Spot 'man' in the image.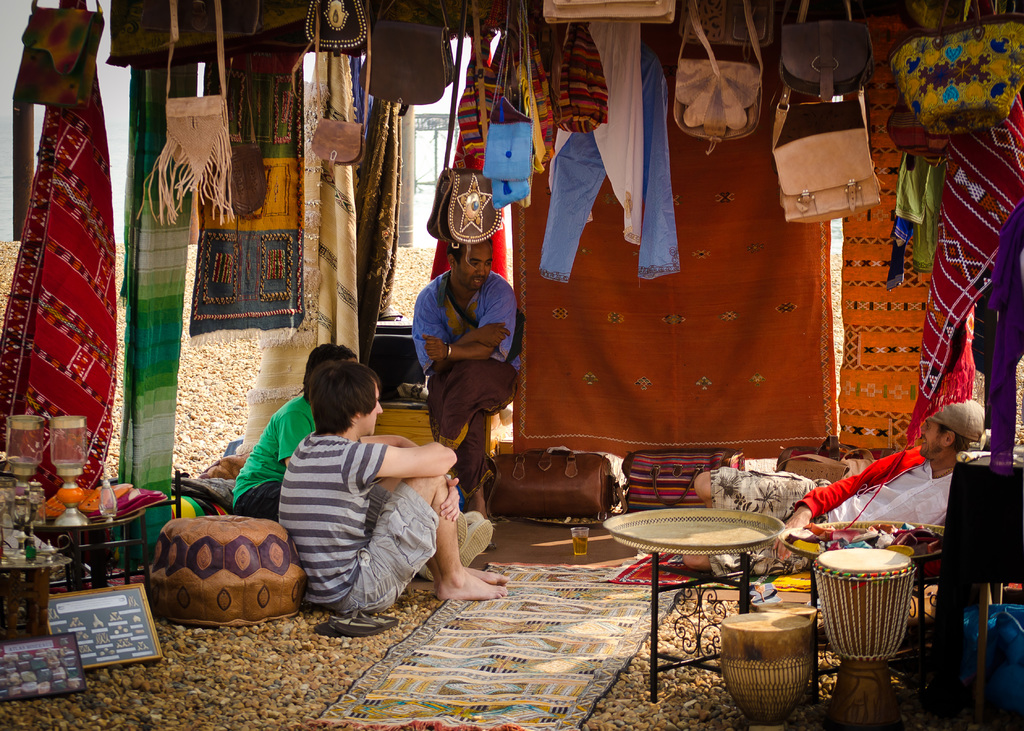
'man' found at 278,362,508,604.
